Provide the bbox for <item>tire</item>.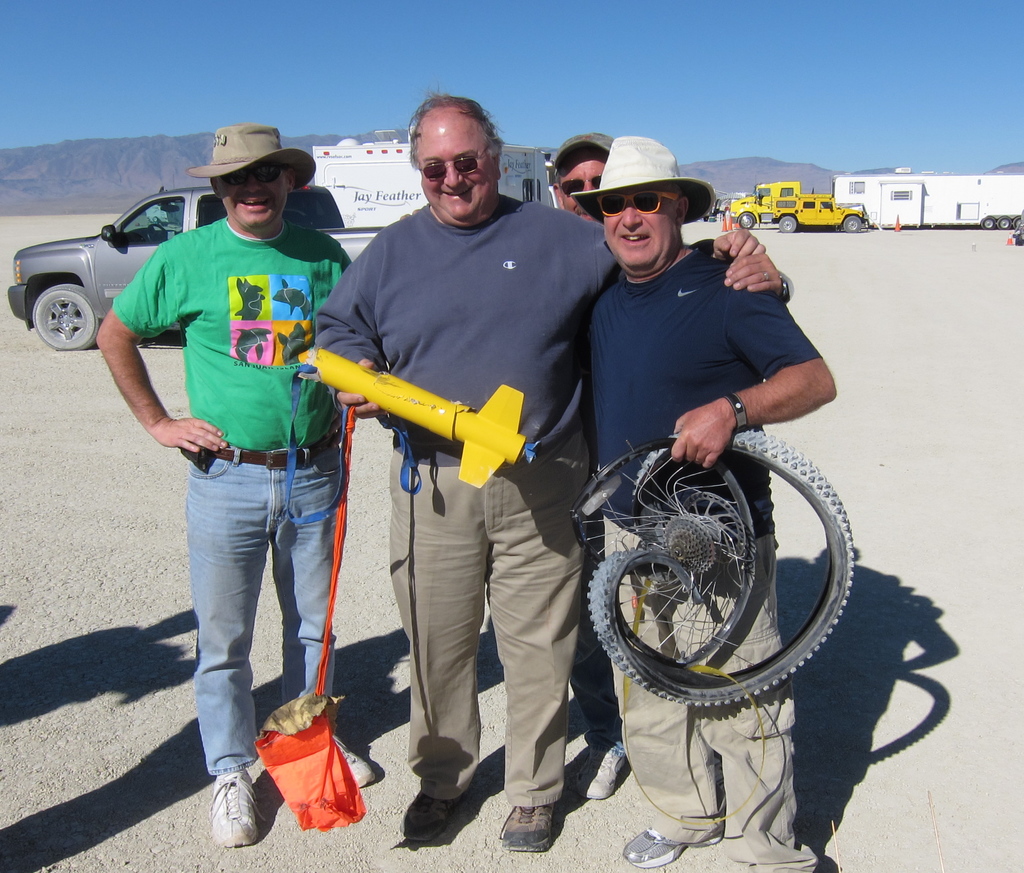
select_region(1014, 216, 1021, 231).
